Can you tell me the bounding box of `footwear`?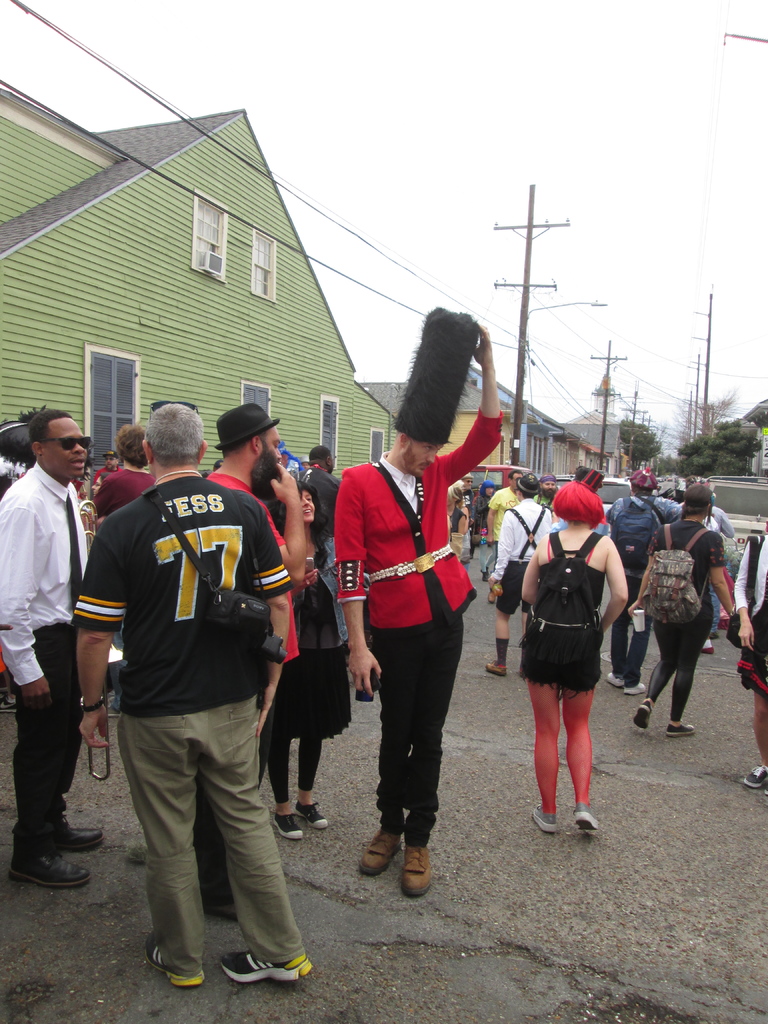
x1=632, y1=698, x2=655, y2=731.
